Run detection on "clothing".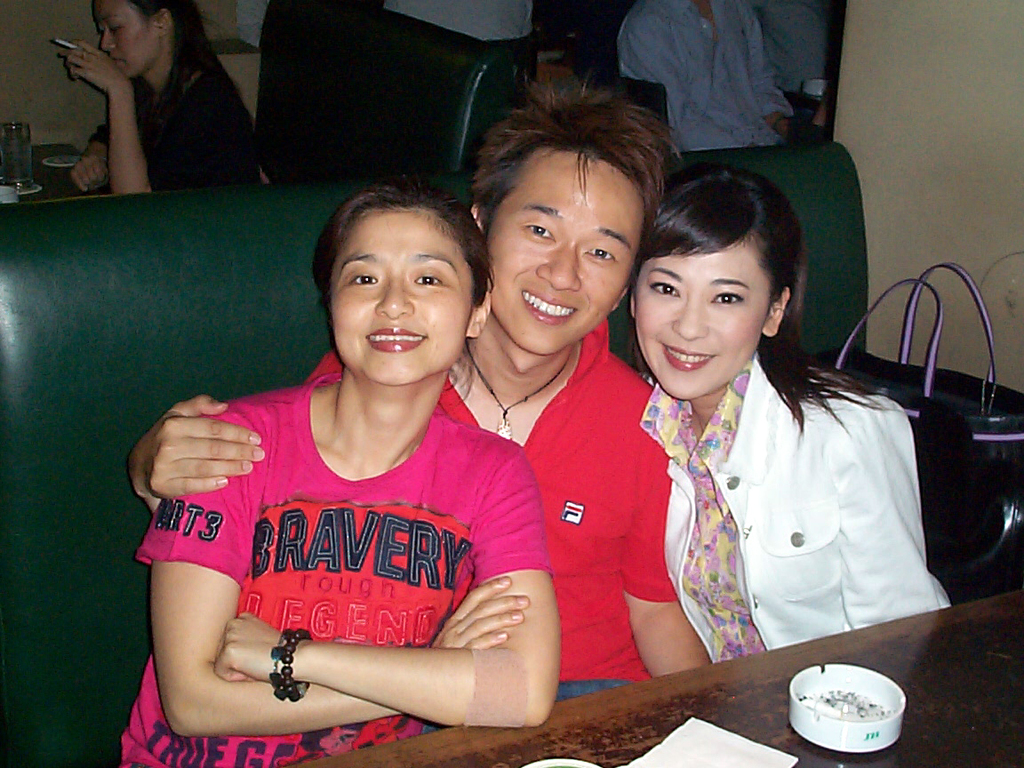
Result: <box>81,43,261,190</box>.
